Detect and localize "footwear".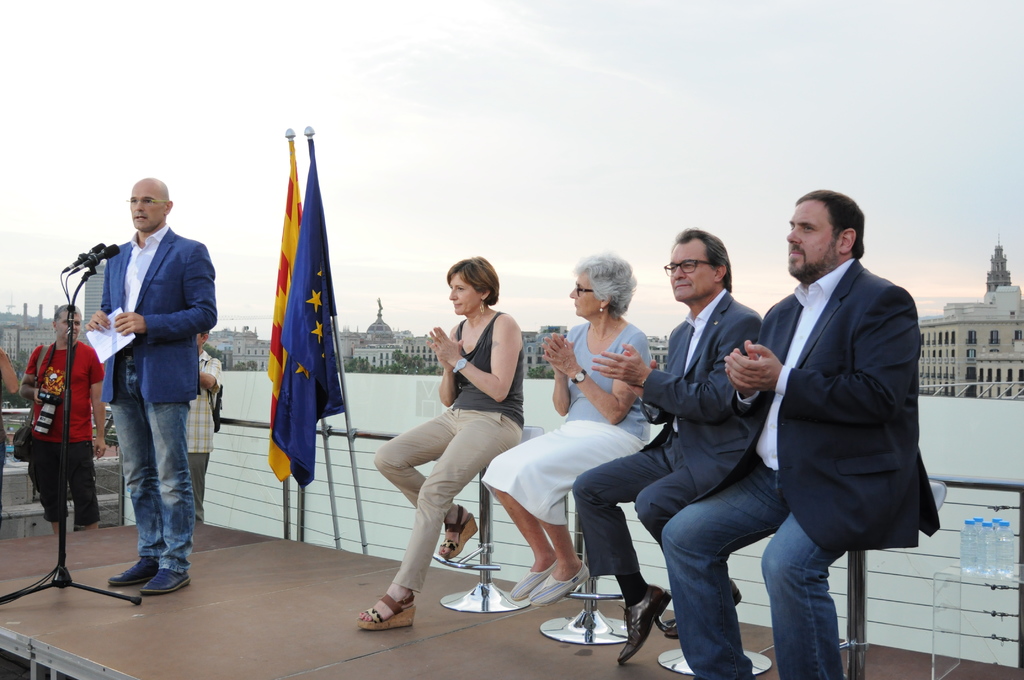
Localized at [x1=664, y1=581, x2=740, y2=642].
